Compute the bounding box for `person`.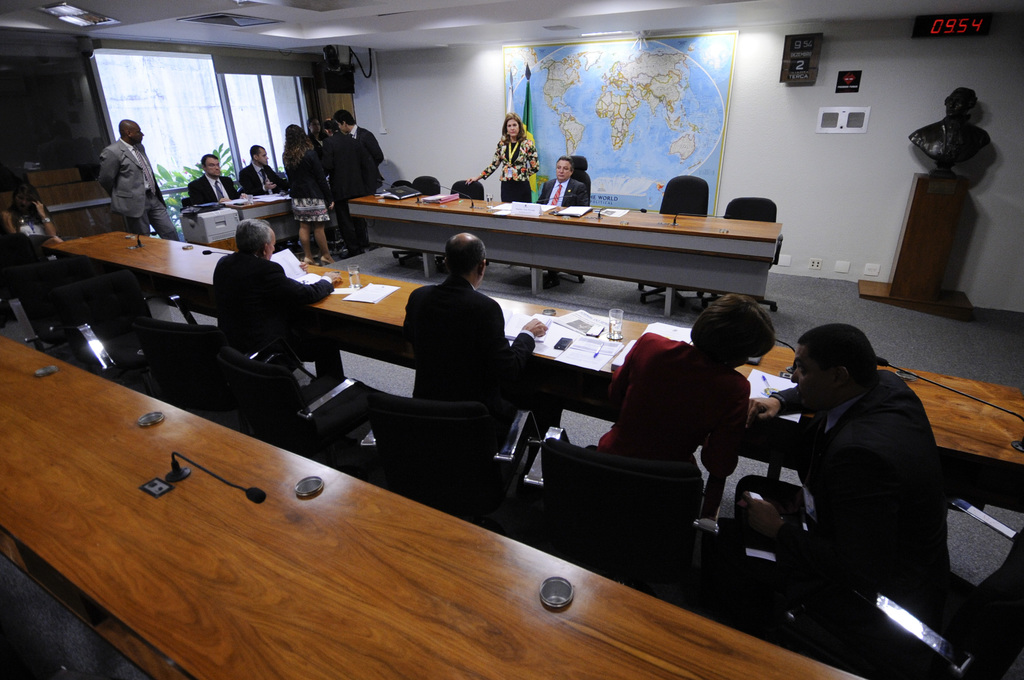
(x1=535, y1=151, x2=584, y2=288).
